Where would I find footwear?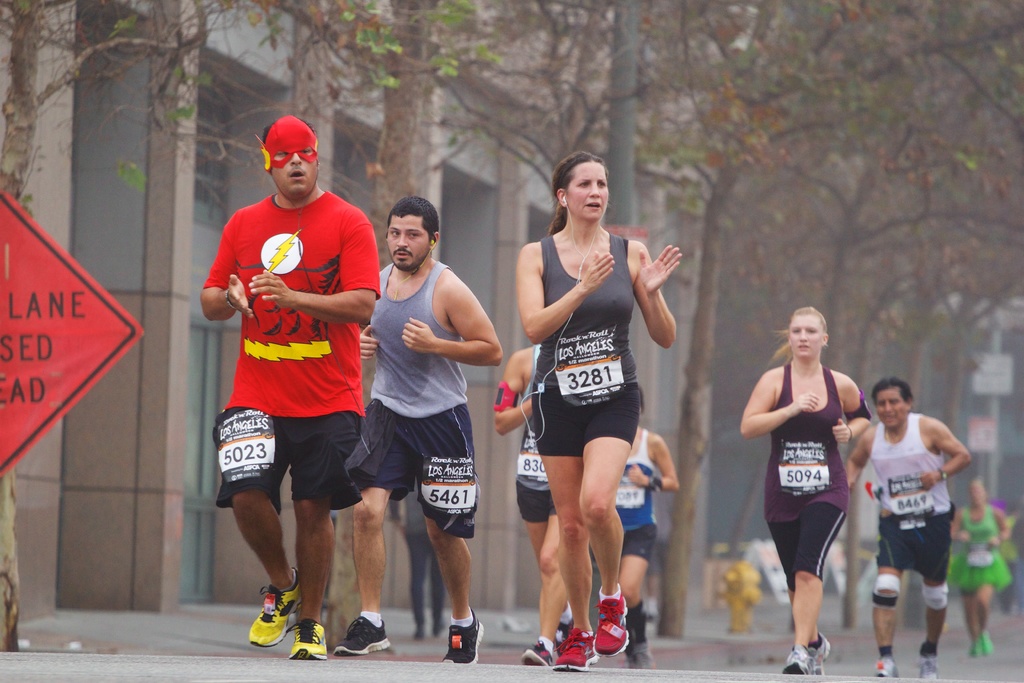
At box(234, 580, 302, 663).
